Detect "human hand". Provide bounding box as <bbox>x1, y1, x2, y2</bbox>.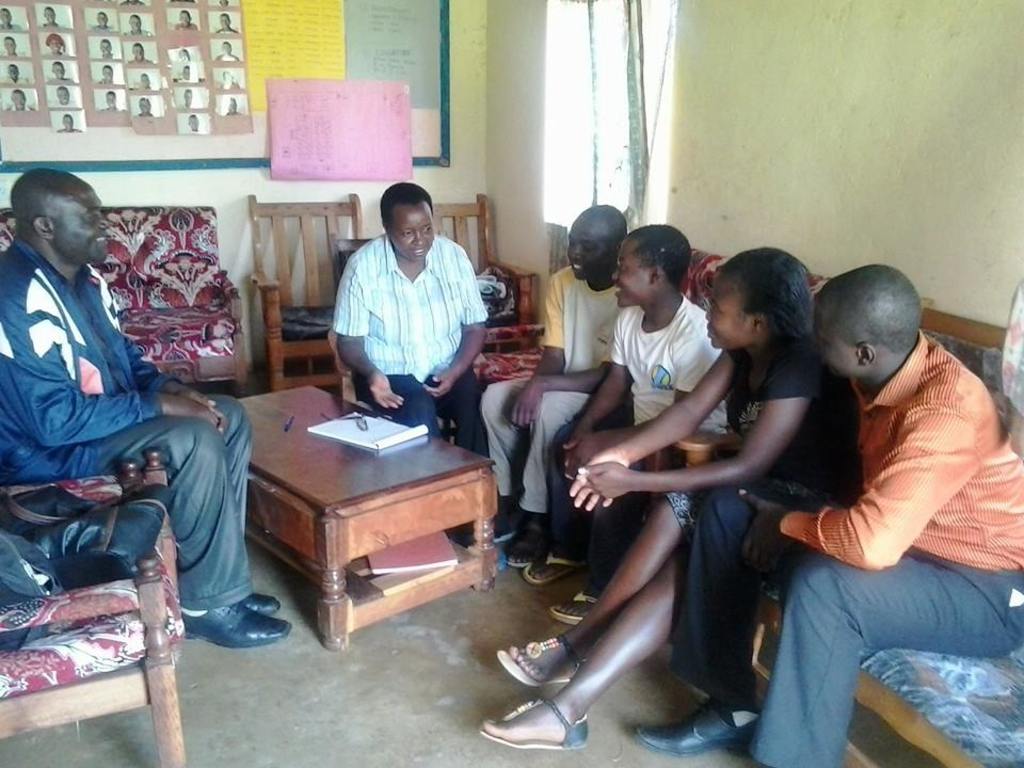
<bbox>569, 449, 630, 514</bbox>.
